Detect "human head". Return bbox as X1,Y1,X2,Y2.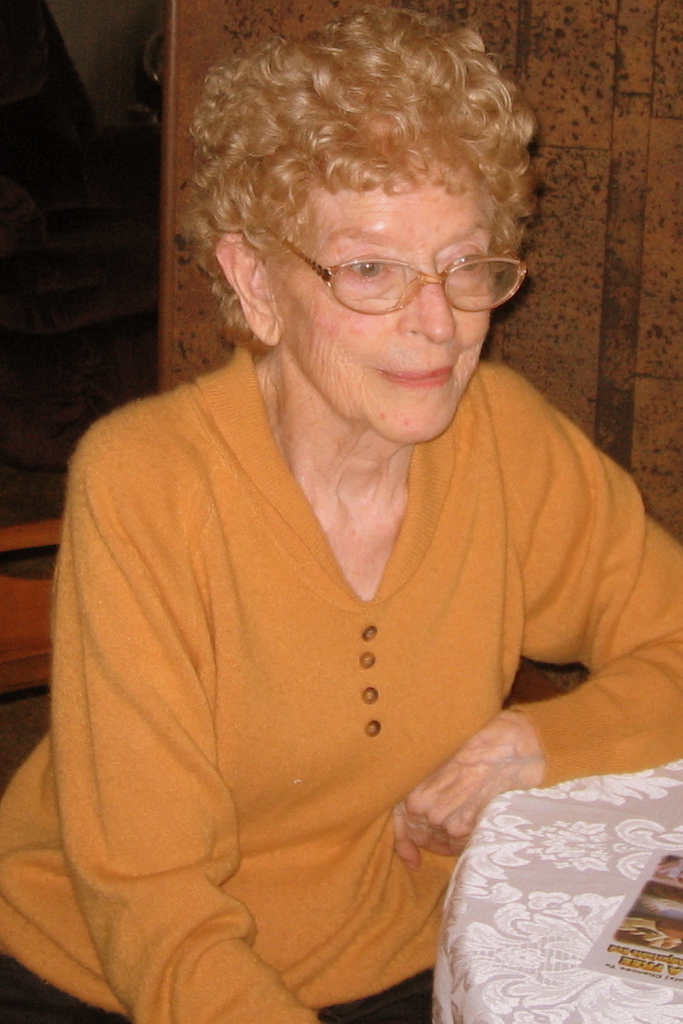
198,22,546,409.
